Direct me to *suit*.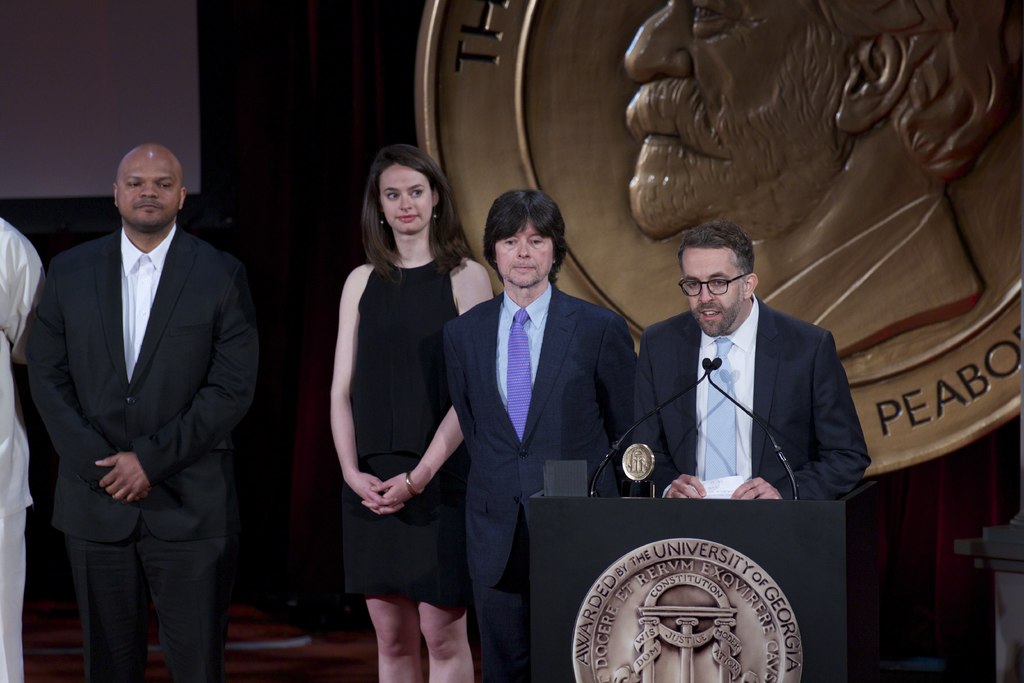
Direction: bbox=(443, 278, 636, 682).
